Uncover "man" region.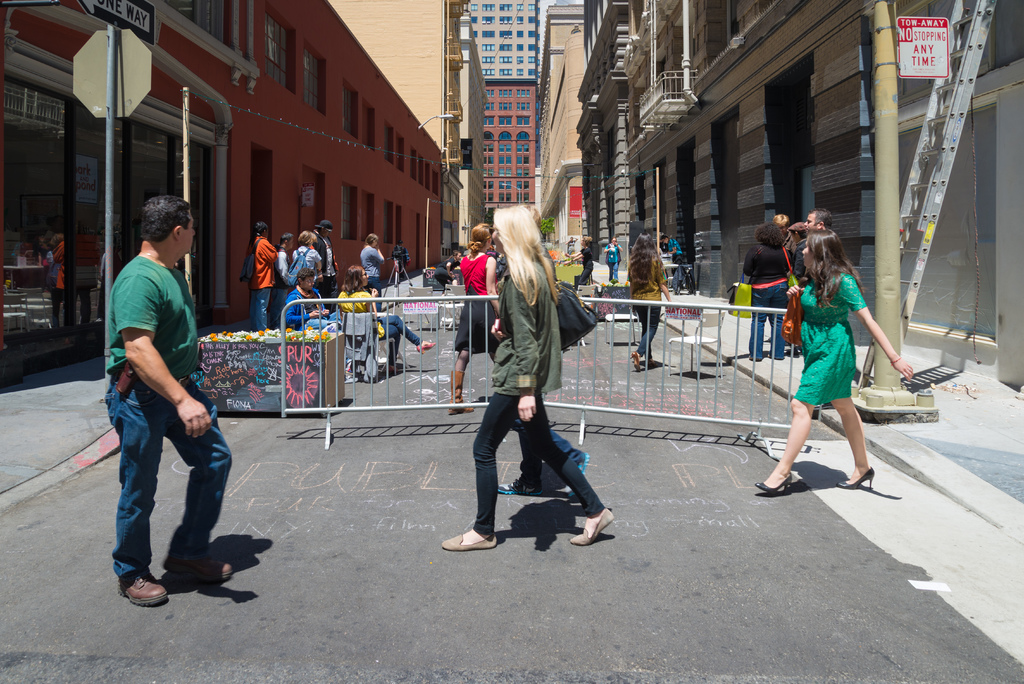
Uncovered: BBox(794, 204, 833, 279).
